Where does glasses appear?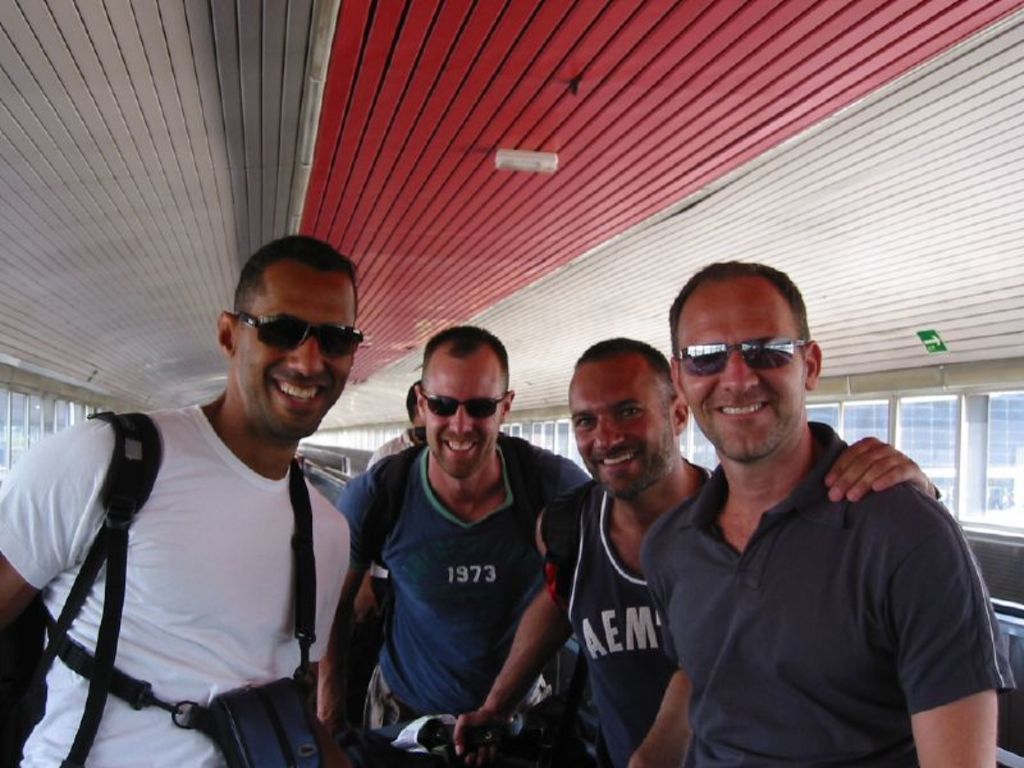
Appears at [238, 307, 360, 358].
